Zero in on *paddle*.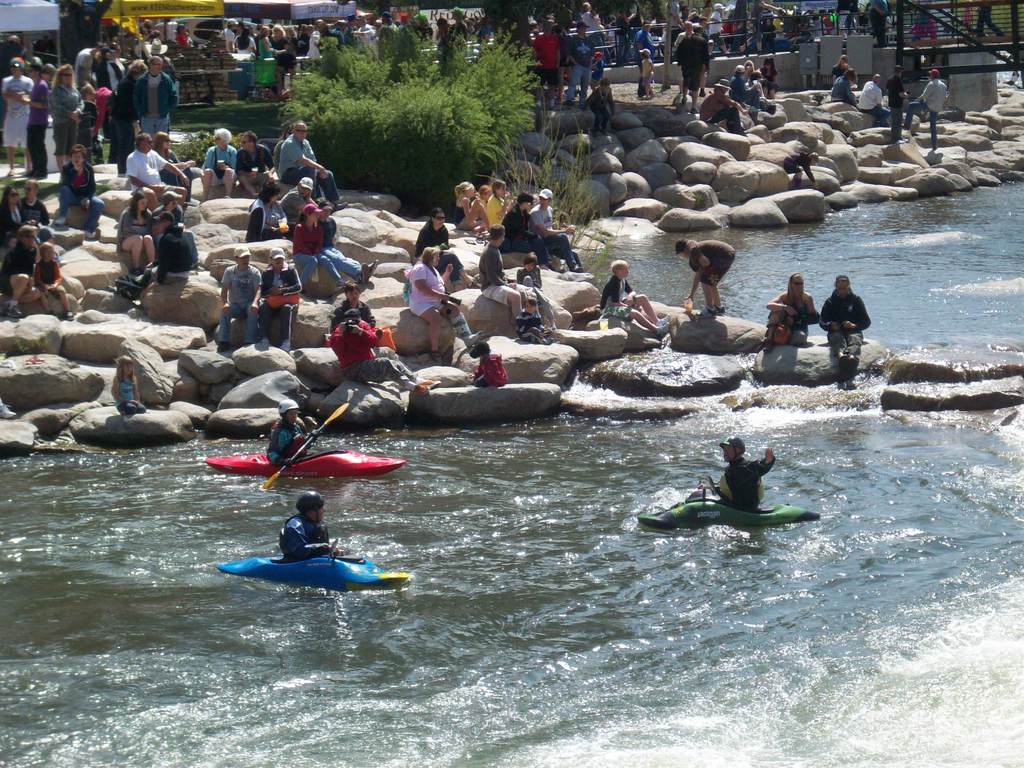
Zeroed in: [x1=266, y1=402, x2=349, y2=488].
